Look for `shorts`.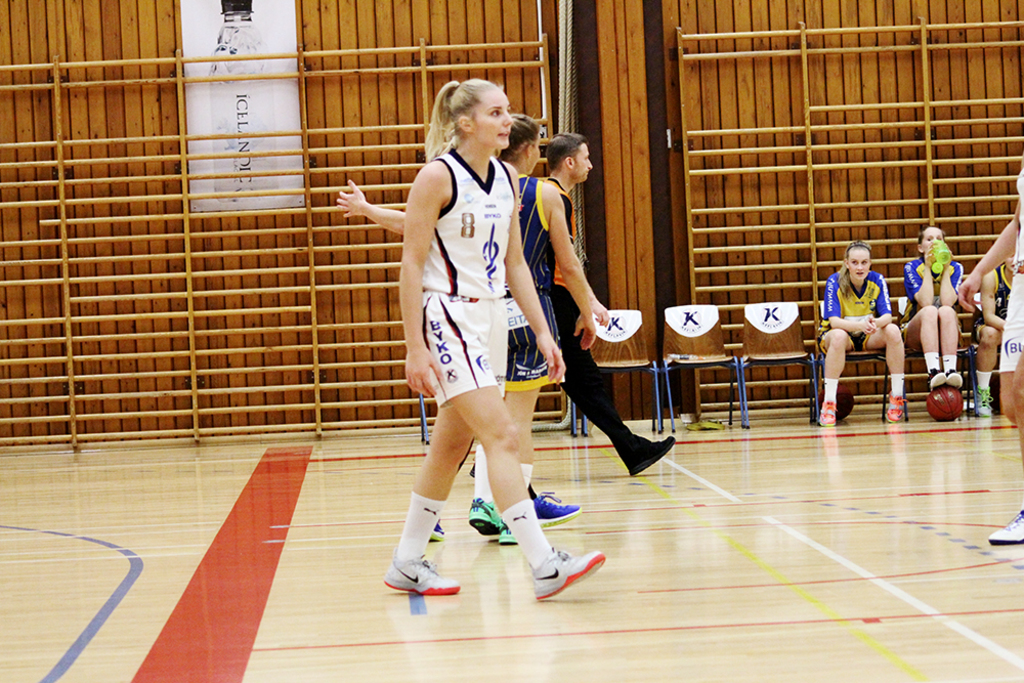
Found: select_region(1000, 265, 1023, 373).
